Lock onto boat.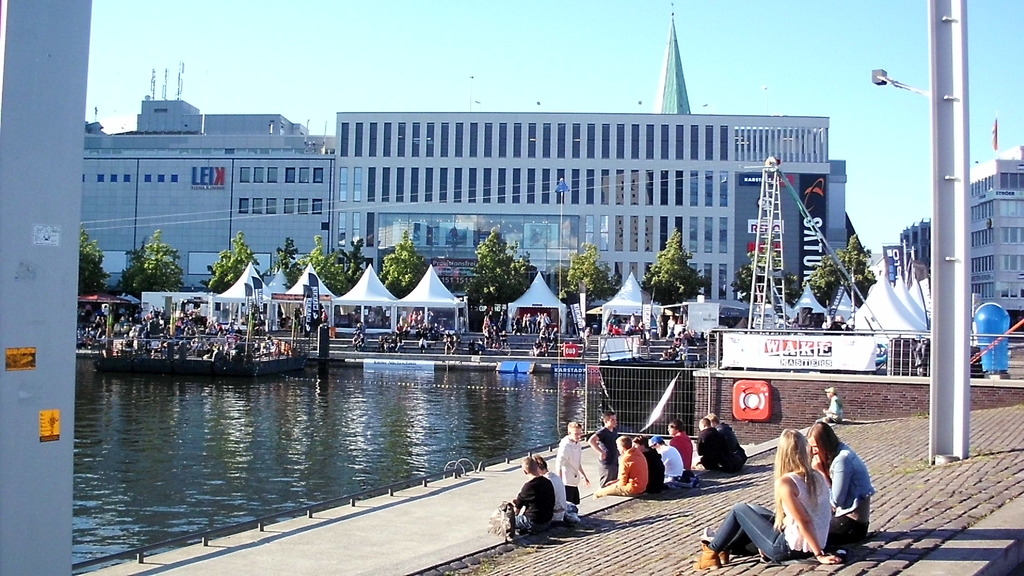
Locked: box=[97, 324, 307, 385].
